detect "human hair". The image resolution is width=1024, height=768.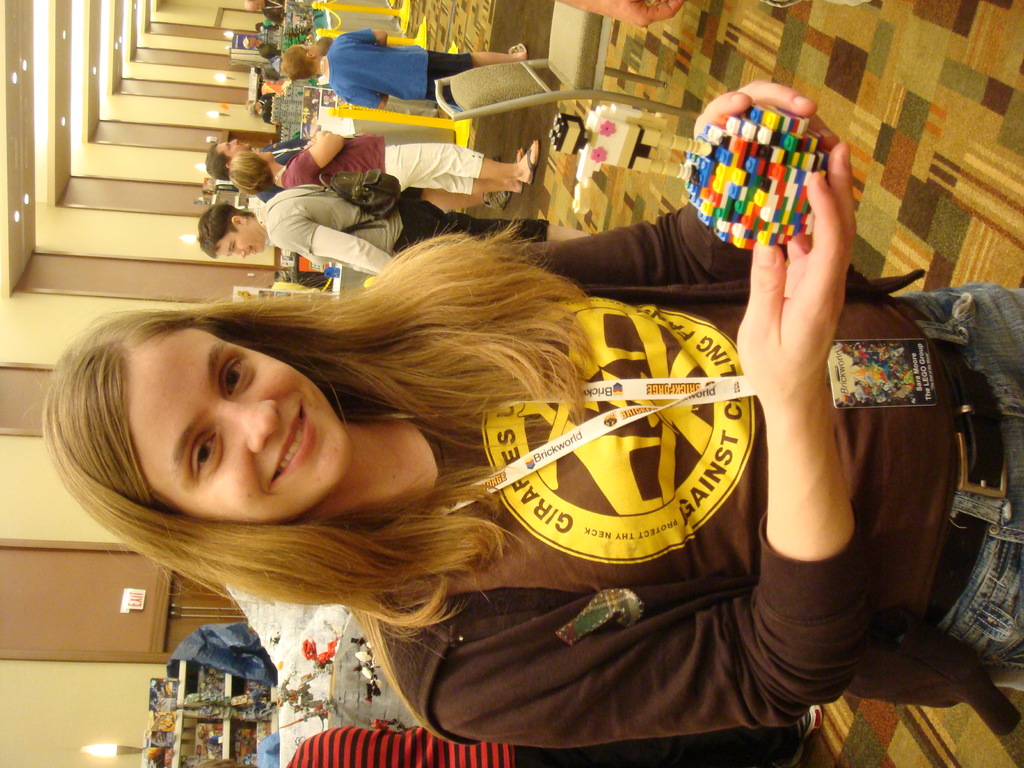
l=225, t=145, r=279, b=192.
